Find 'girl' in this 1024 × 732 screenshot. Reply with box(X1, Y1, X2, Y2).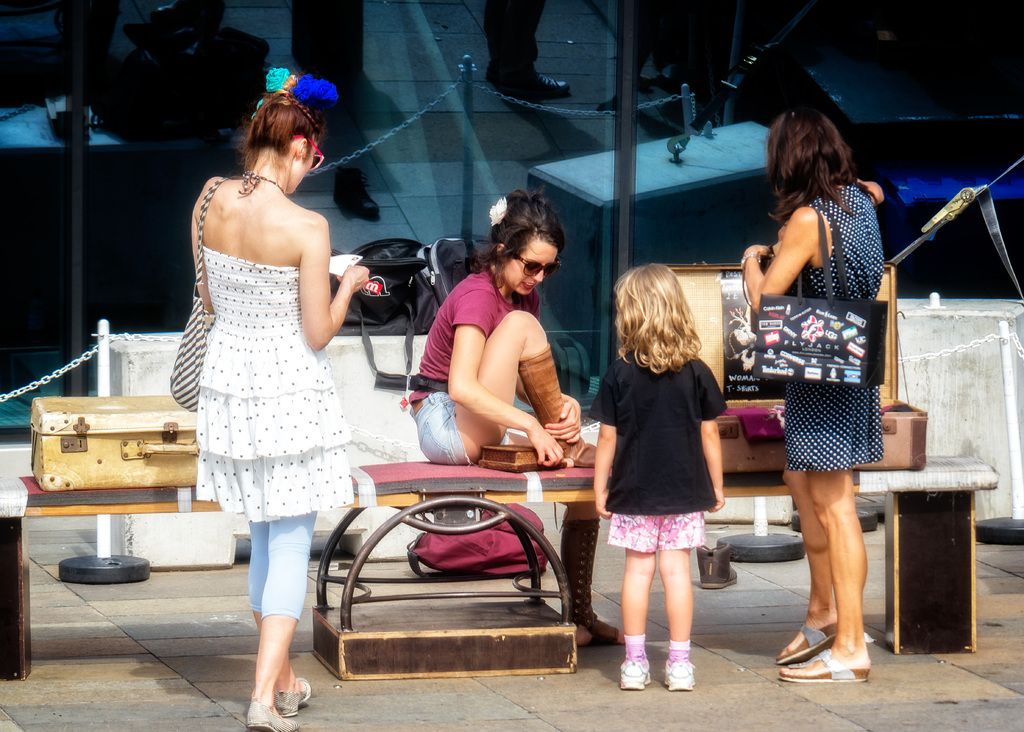
box(591, 261, 726, 687).
